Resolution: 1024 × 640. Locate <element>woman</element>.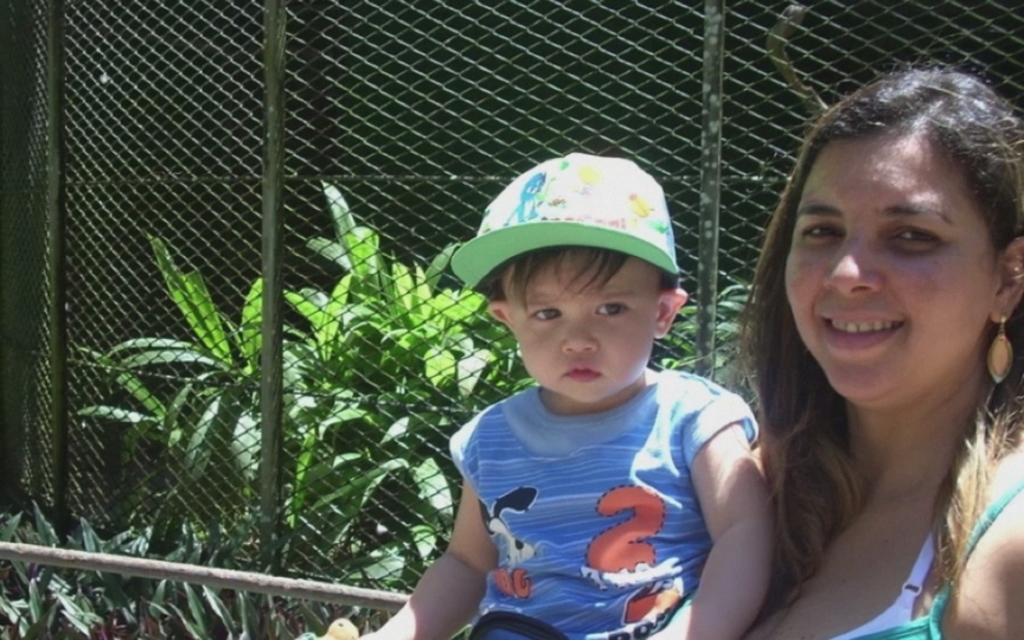
(736,64,1020,638).
